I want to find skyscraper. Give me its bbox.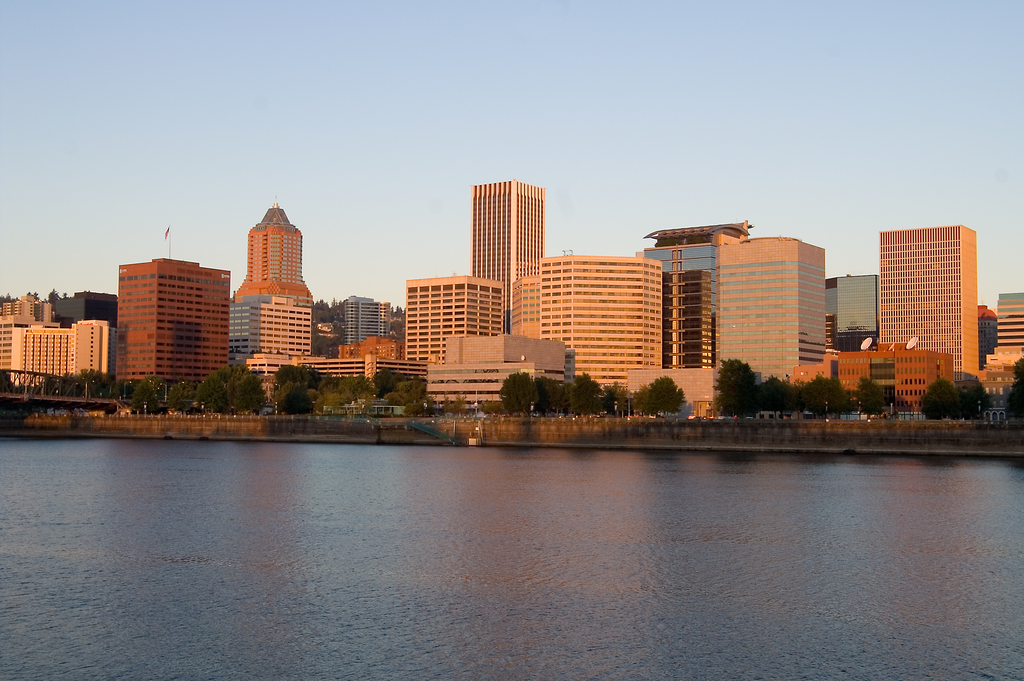
(474,173,545,333).
